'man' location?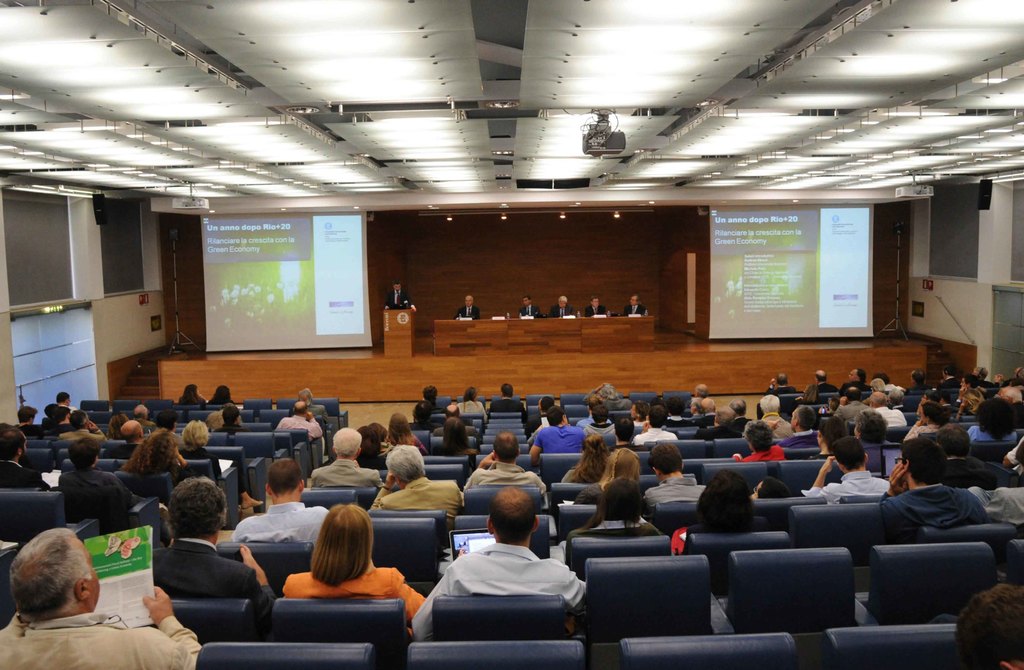
[x1=369, y1=442, x2=468, y2=534]
